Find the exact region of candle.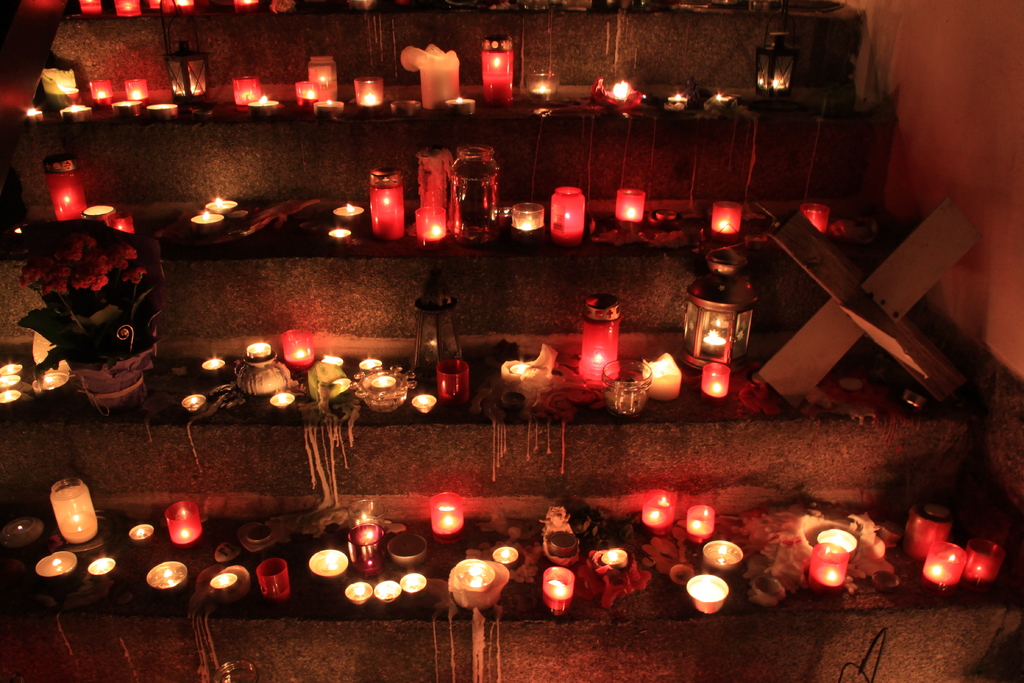
Exact region: [left=266, top=390, right=292, bottom=409].
